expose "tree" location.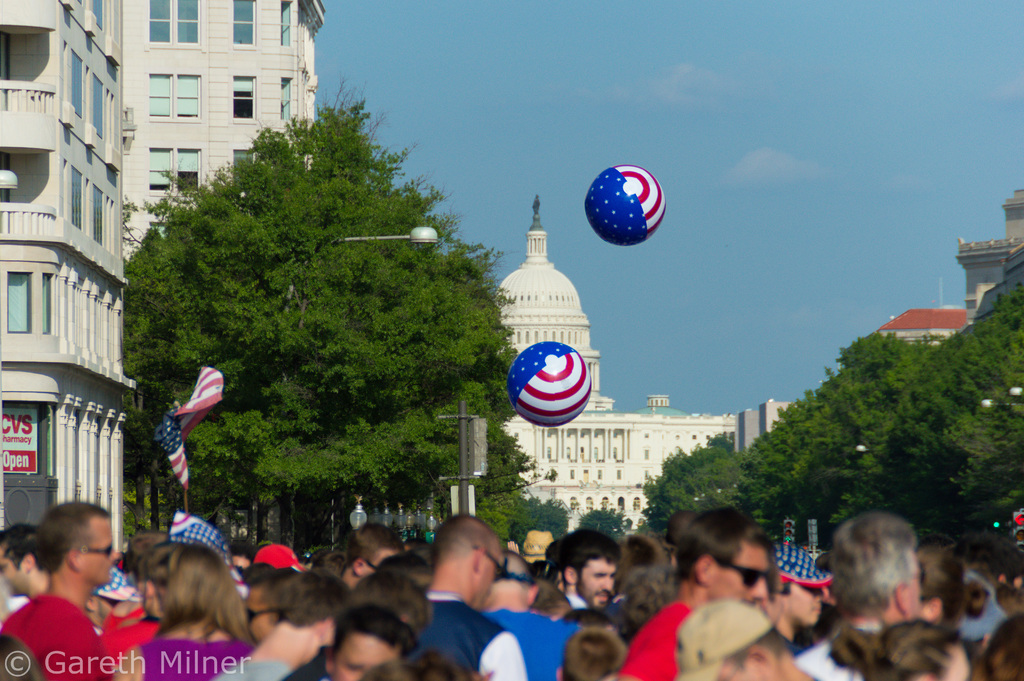
Exposed at (left=576, top=507, right=638, bottom=556).
